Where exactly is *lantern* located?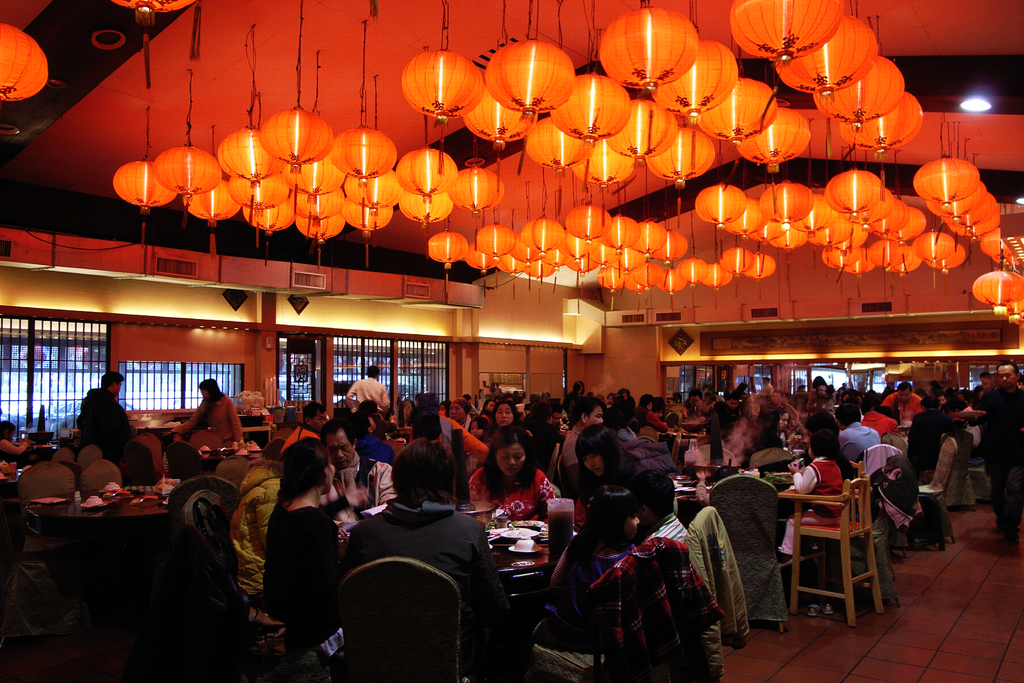
Its bounding box is select_region(776, 20, 881, 90).
